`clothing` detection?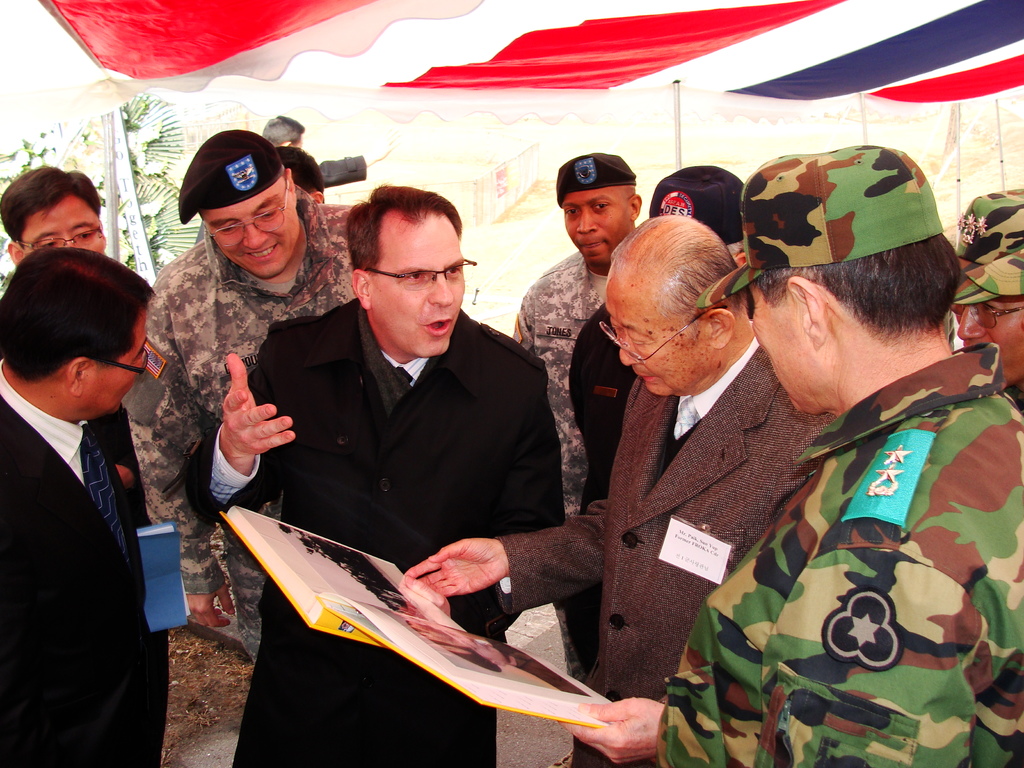
[x1=506, y1=250, x2=608, y2=521]
